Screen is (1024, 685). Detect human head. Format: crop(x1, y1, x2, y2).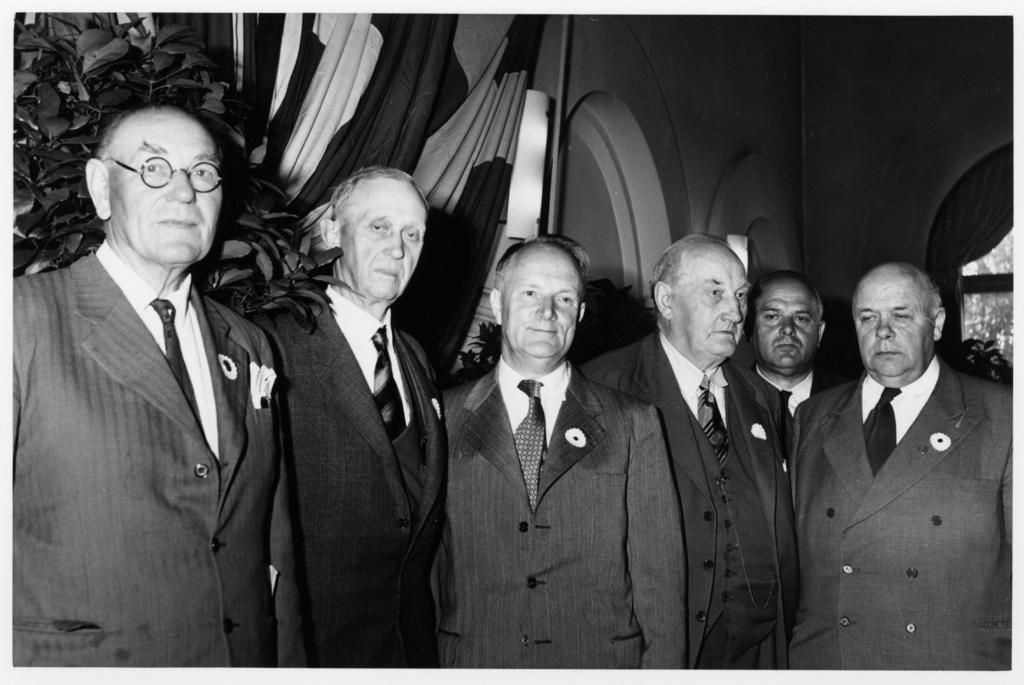
crop(851, 262, 948, 382).
